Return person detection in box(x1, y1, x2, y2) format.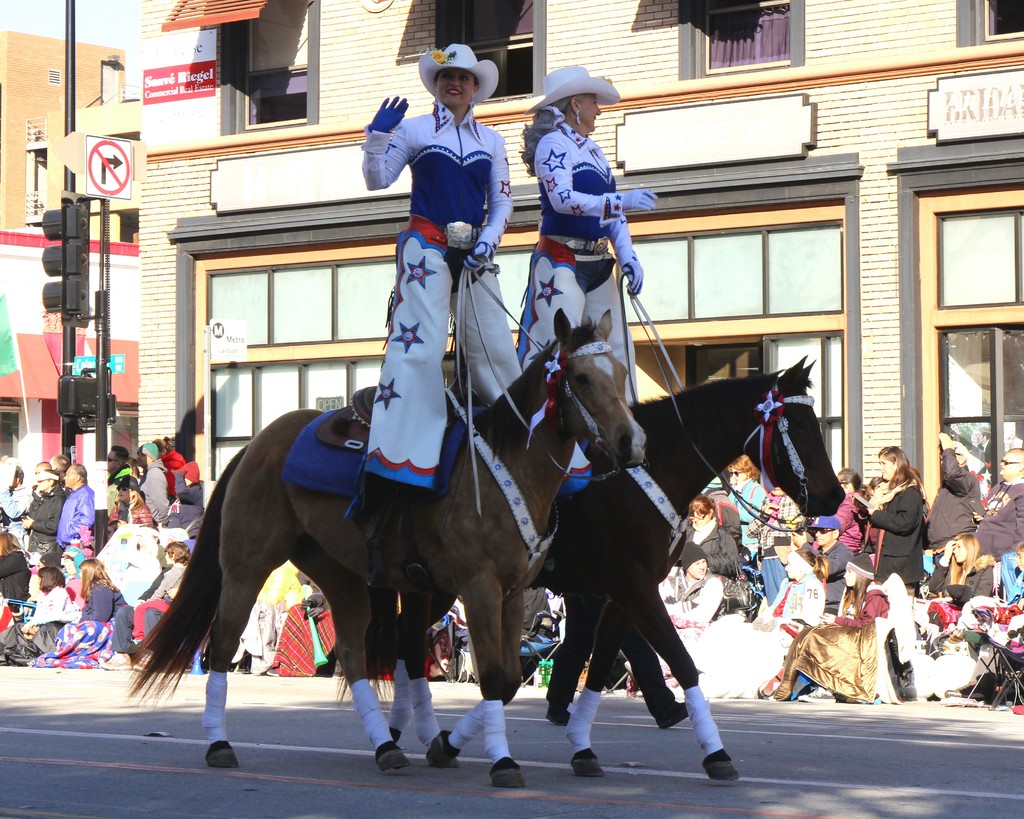
box(652, 536, 726, 639).
